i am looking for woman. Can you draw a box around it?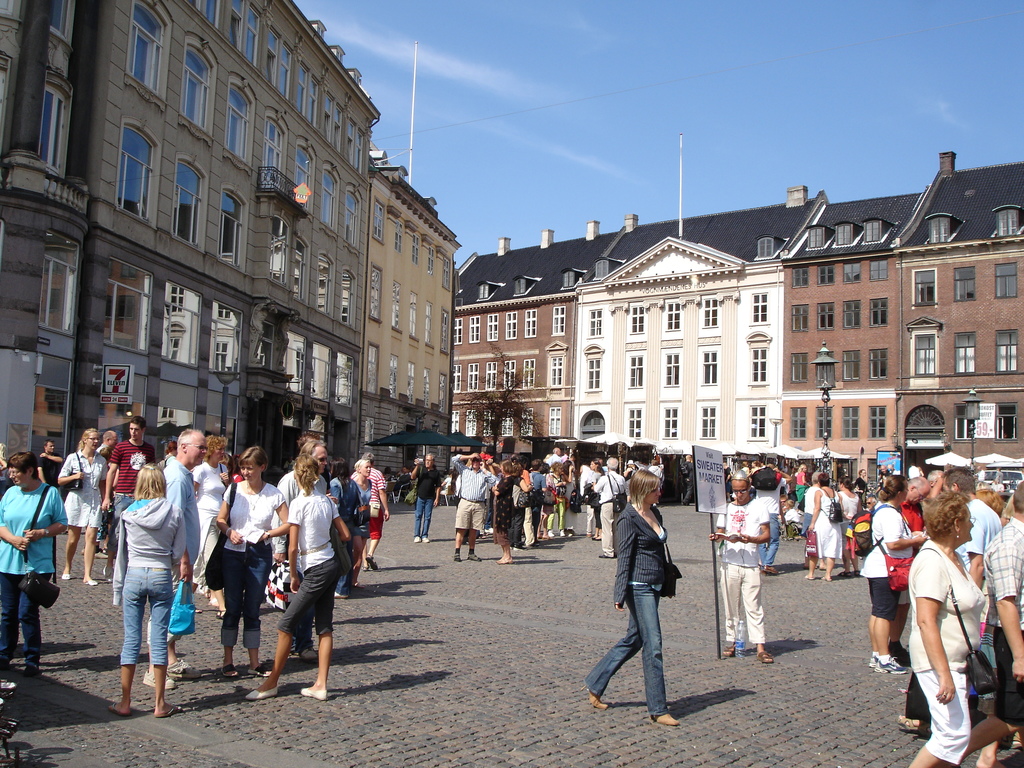
Sure, the bounding box is 851/475/916/678.
